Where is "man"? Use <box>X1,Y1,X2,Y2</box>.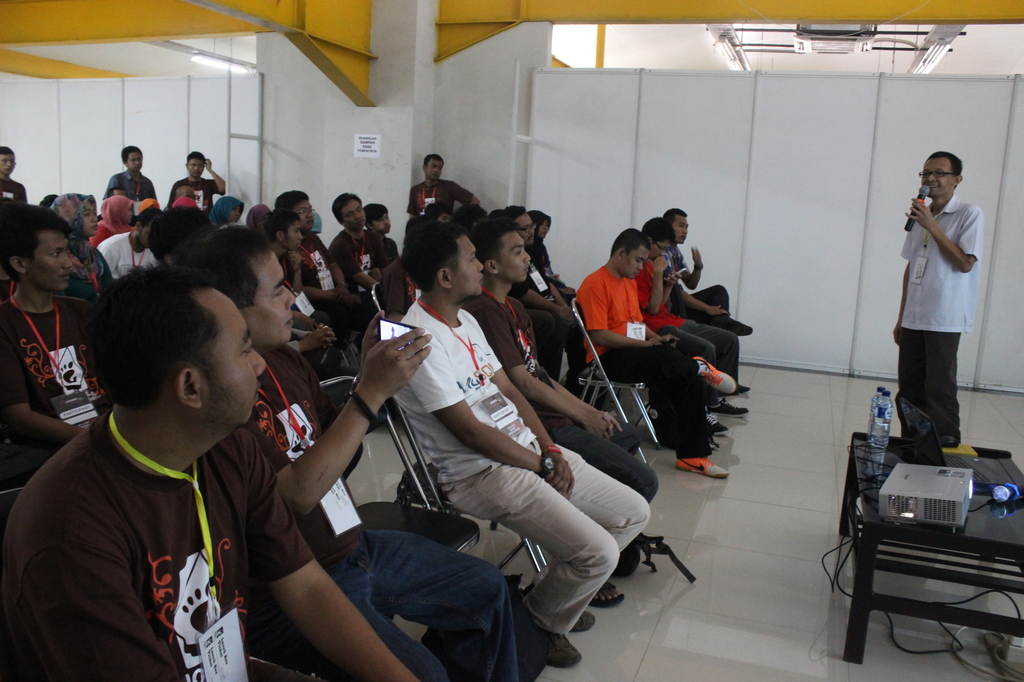
<box>164,148,226,212</box>.
